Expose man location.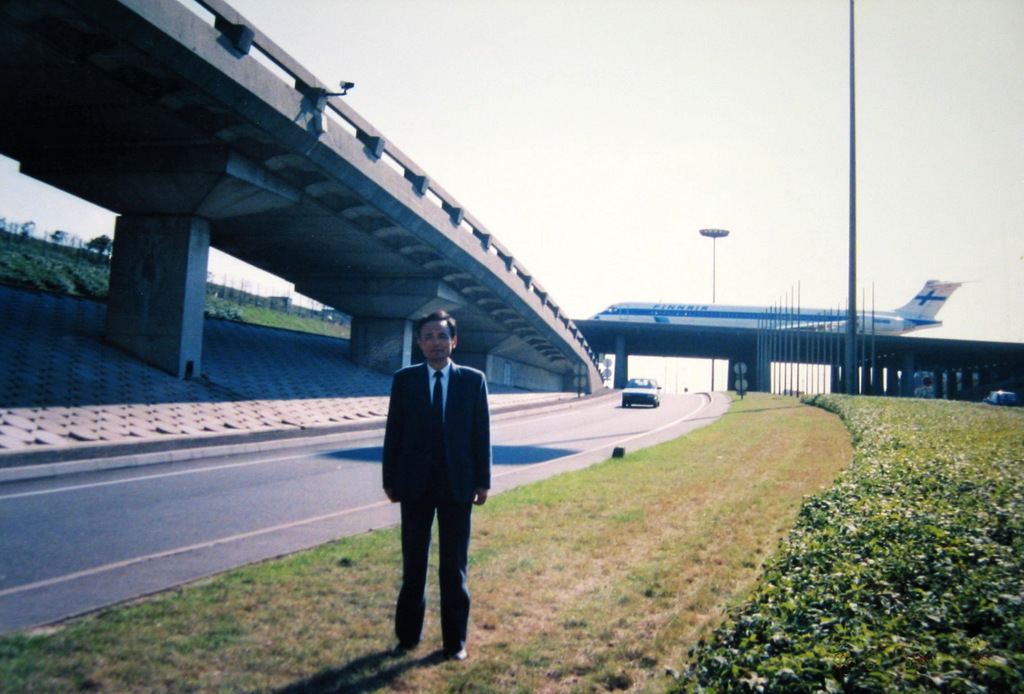
Exposed at x1=371, y1=304, x2=488, y2=653.
